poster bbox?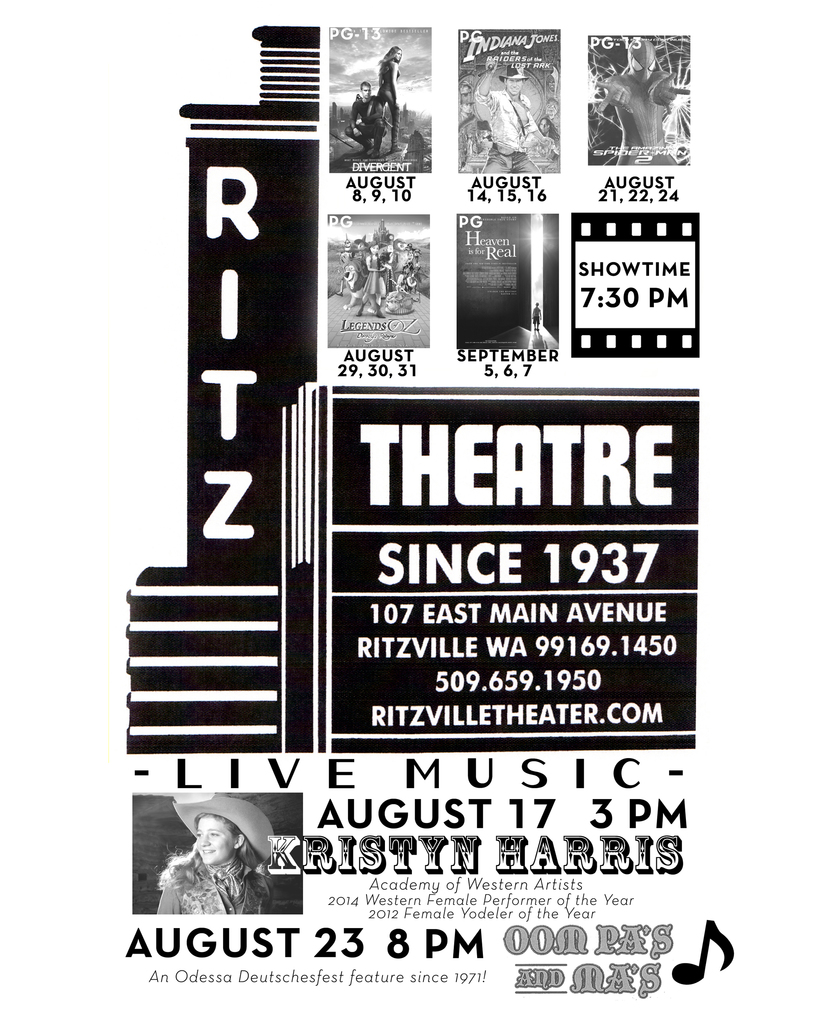
[0,0,818,1023]
